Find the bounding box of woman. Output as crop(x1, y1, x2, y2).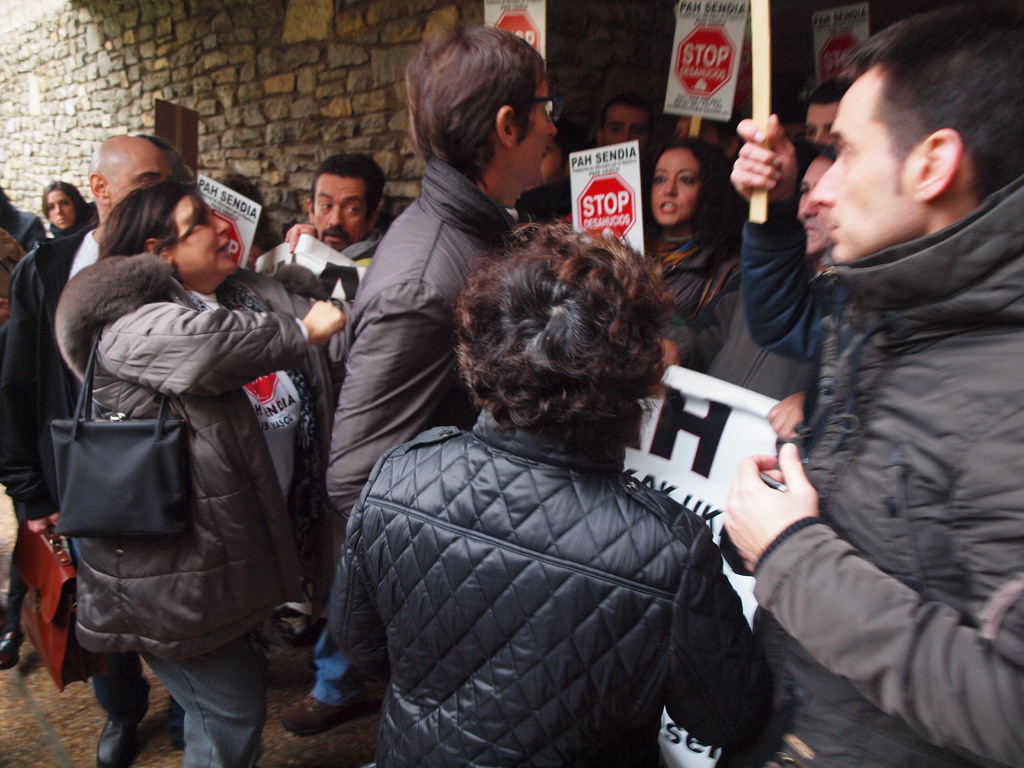
crop(44, 175, 96, 239).
